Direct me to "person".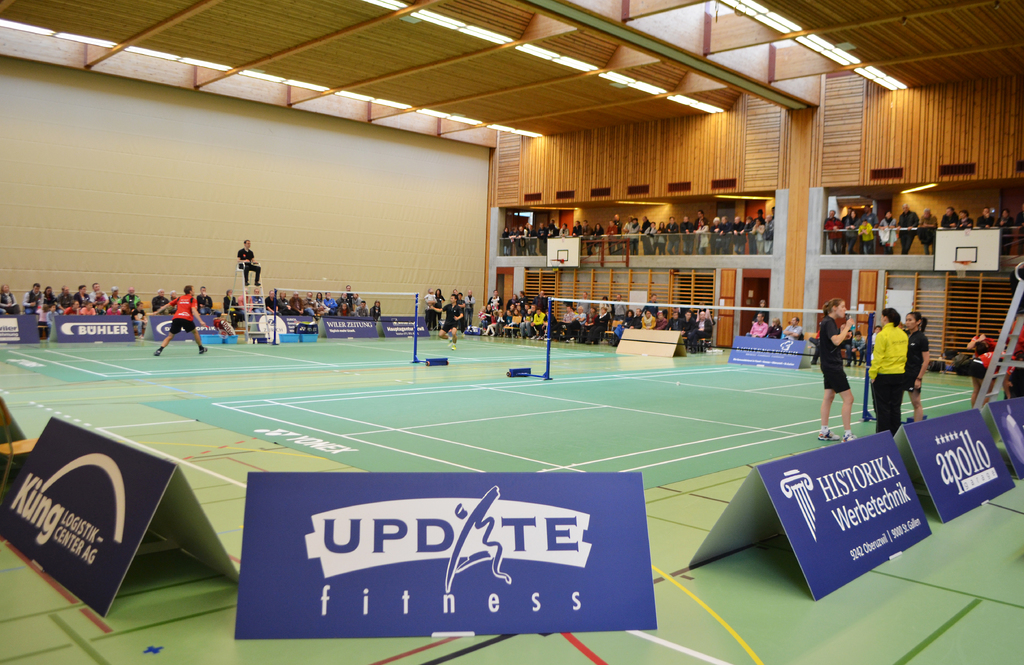
Direction: bbox=[751, 218, 764, 254].
